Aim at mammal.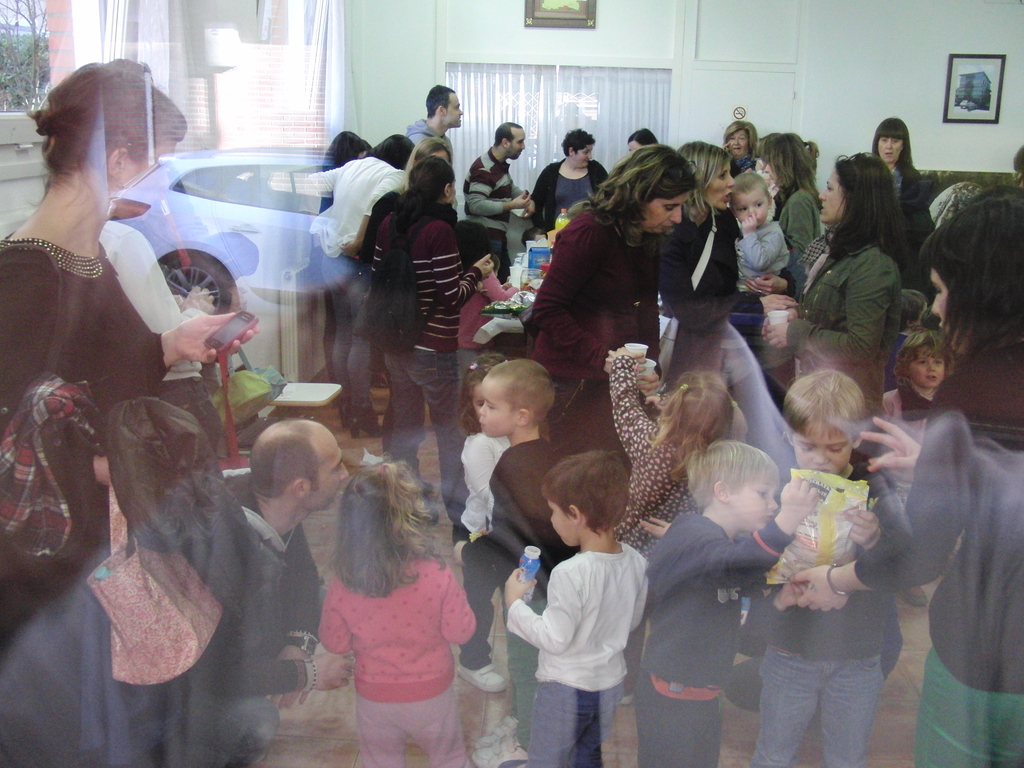
Aimed at bbox(403, 83, 467, 161).
